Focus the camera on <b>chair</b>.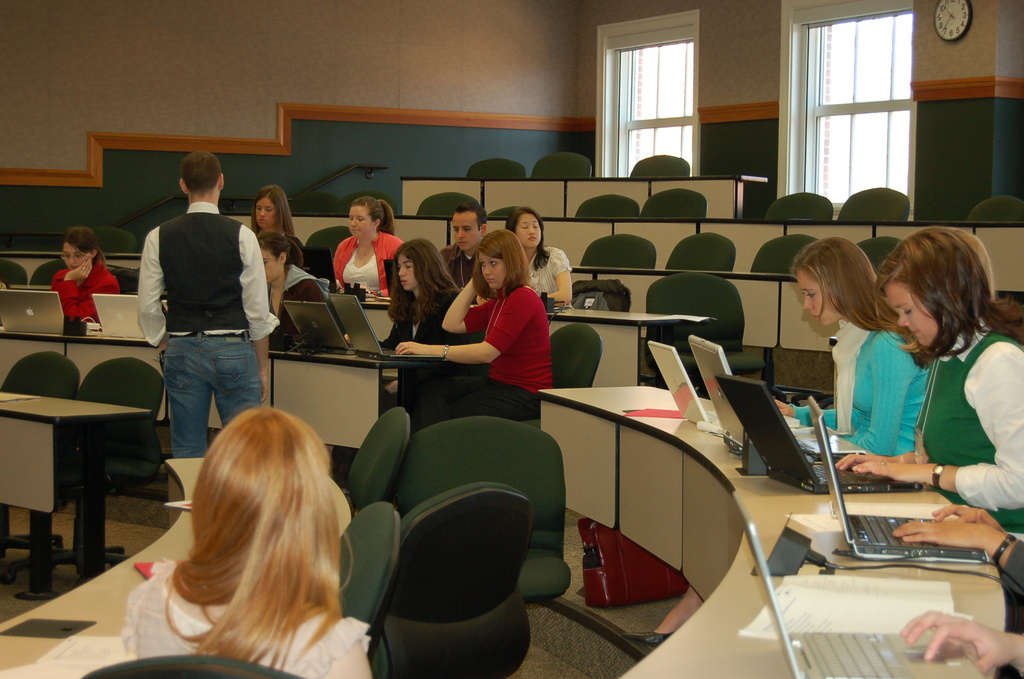
Focus region: x1=965, y1=195, x2=1023, y2=224.
